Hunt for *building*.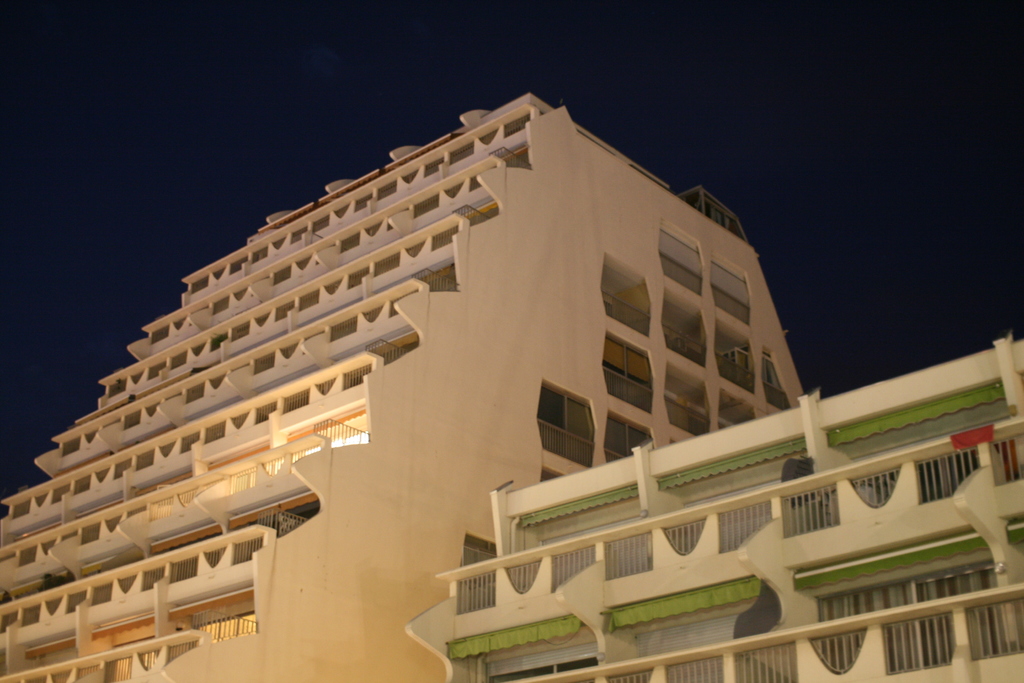
Hunted down at <bbox>0, 95, 793, 682</bbox>.
